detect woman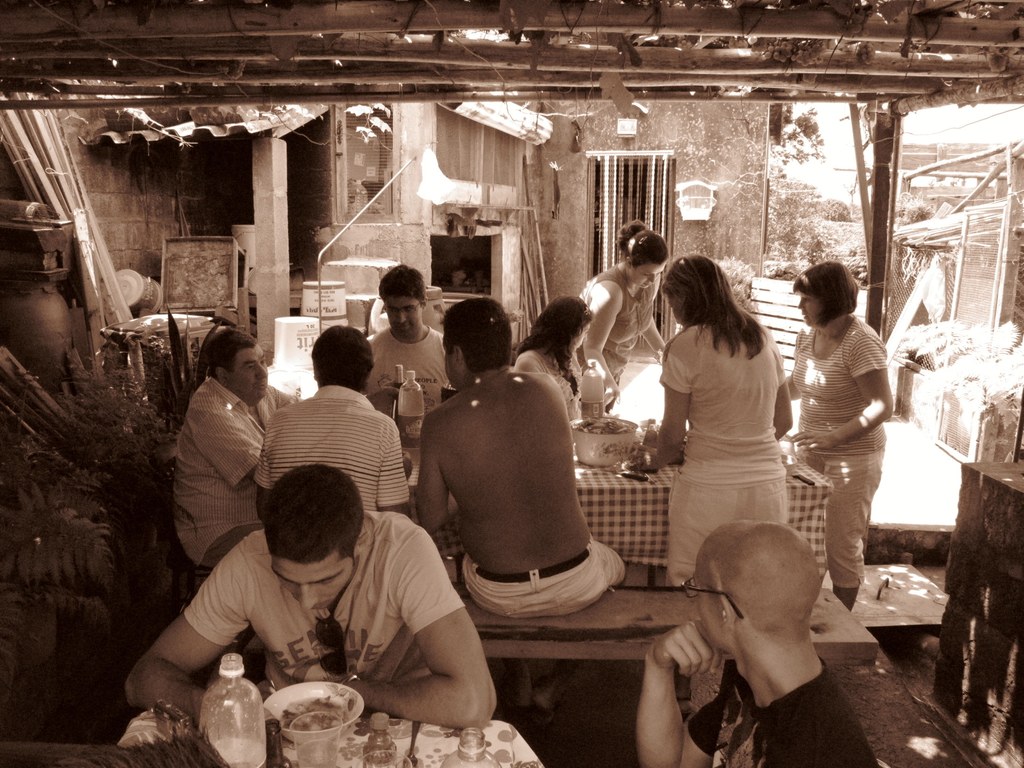
x1=638, y1=253, x2=805, y2=582
